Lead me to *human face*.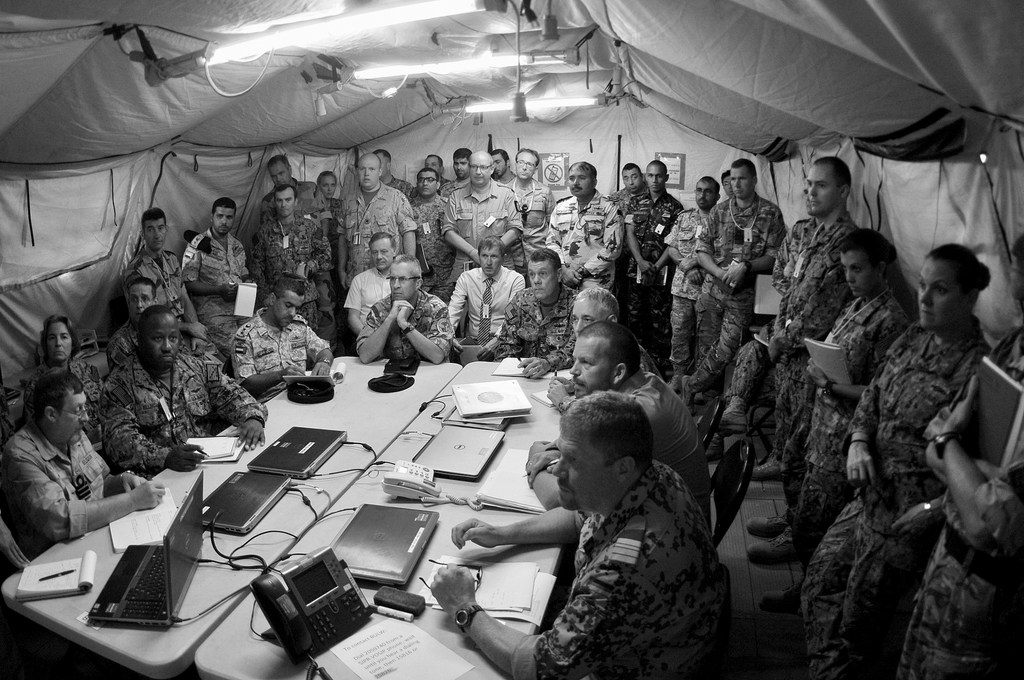
Lead to x1=268 y1=161 x2=291 y2=190.
